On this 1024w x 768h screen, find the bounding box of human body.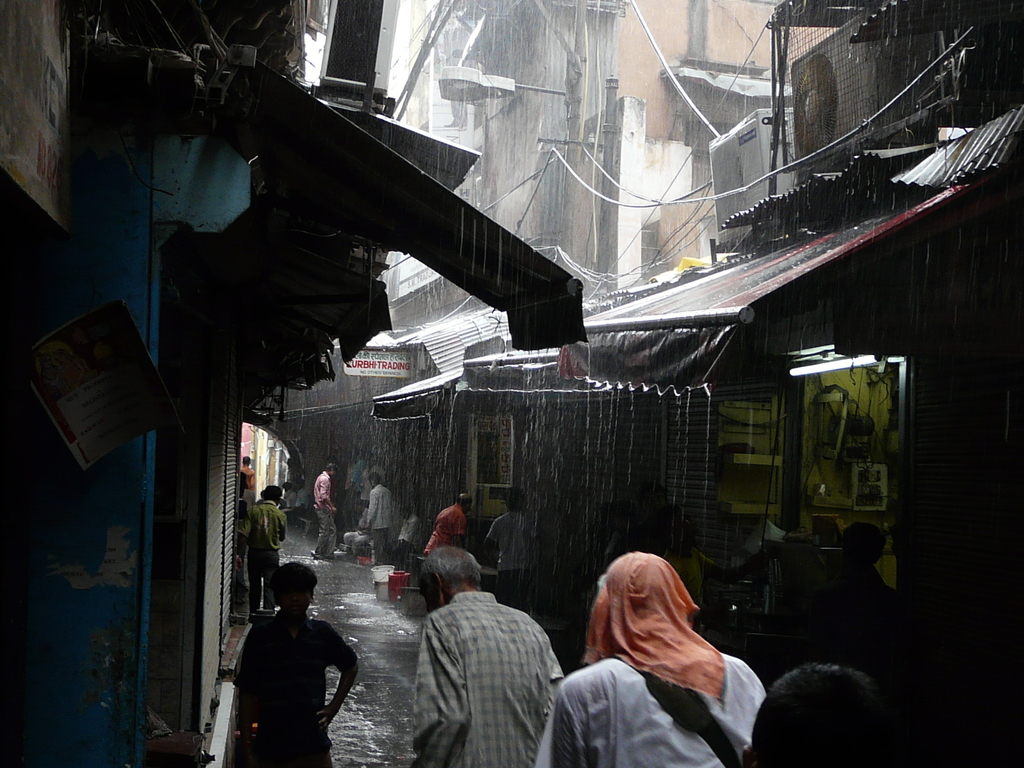
Bounding box: <box>241,560,351,762</box>.
